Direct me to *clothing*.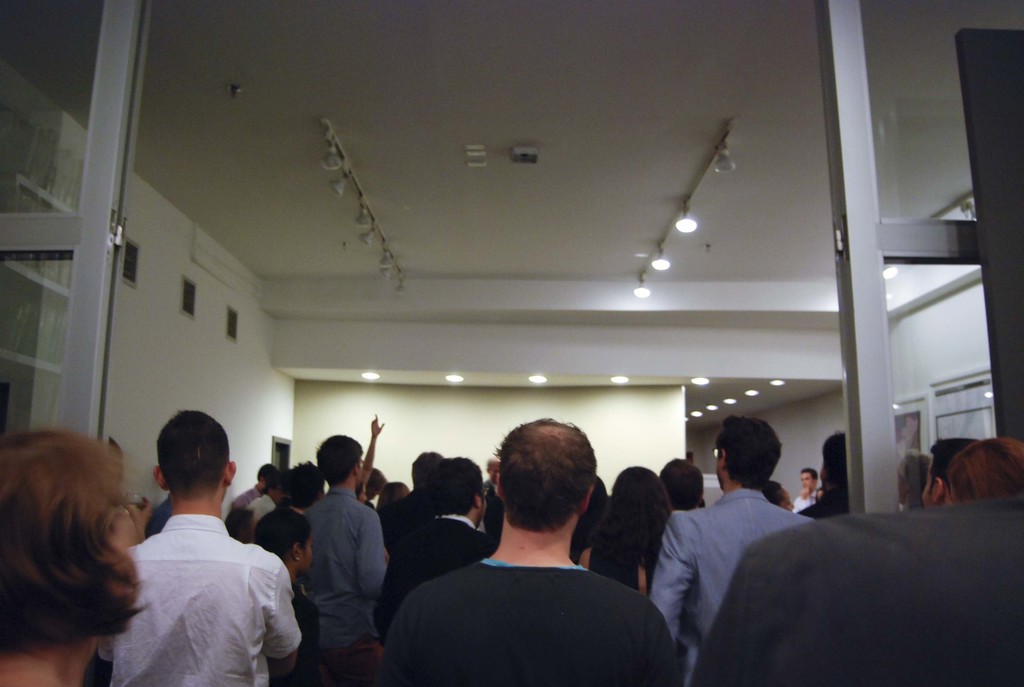
Direction: {"x1": 382, "y1": 519, "x2": 502, "y2": 586}.
